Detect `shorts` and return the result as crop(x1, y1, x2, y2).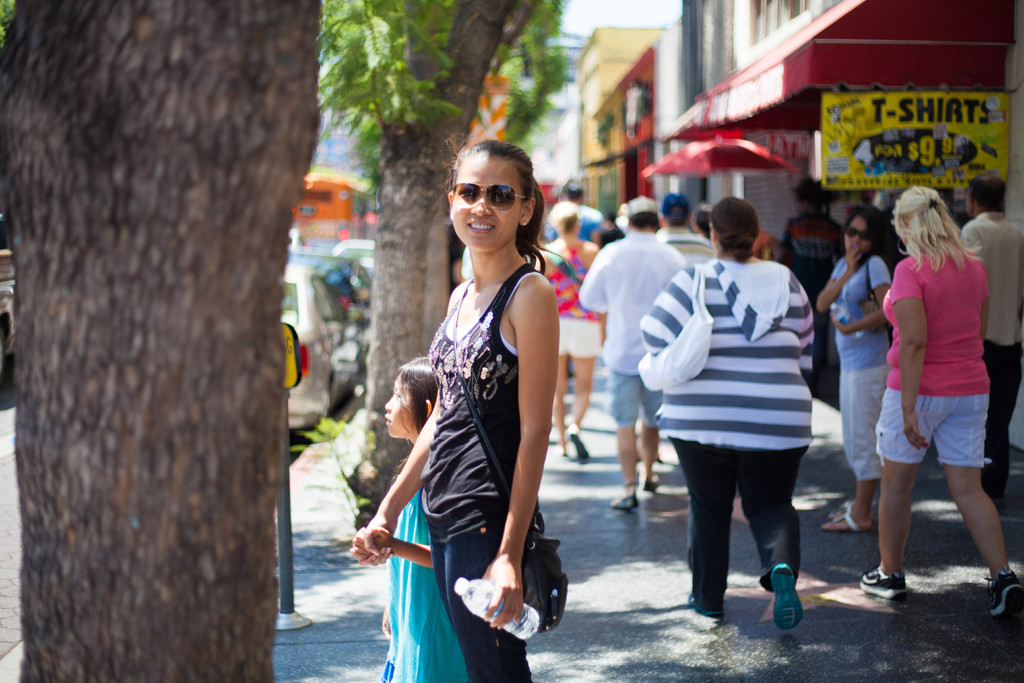
crop(557, 317, 598, 356).
